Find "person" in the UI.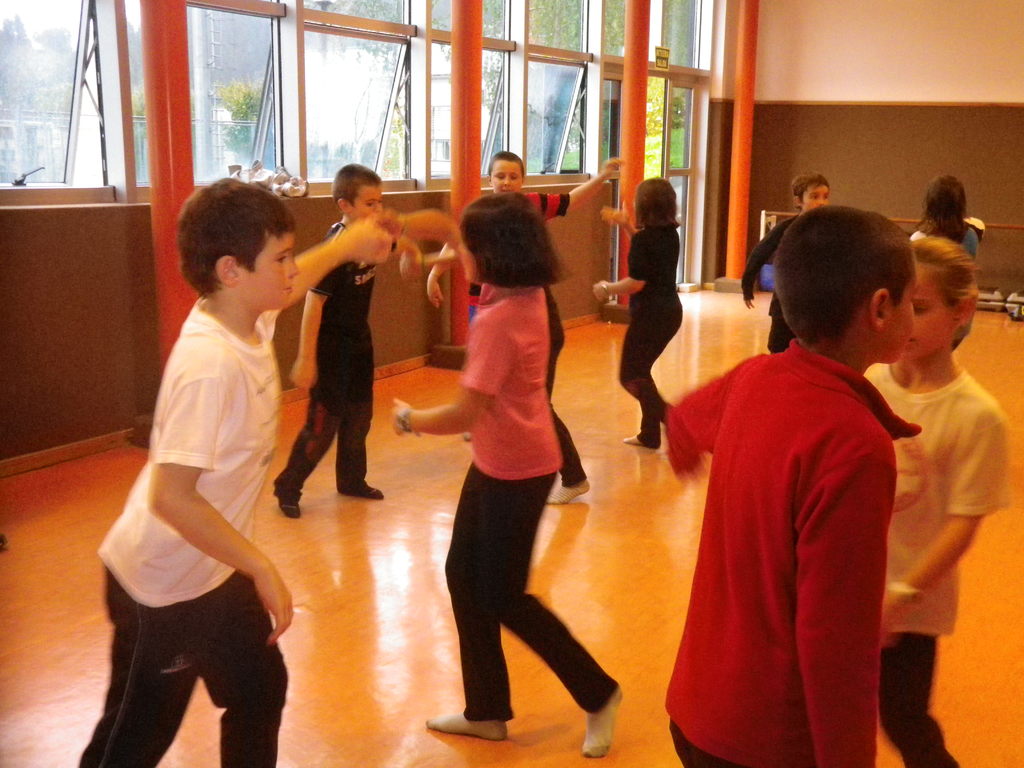
UI element at [423, 150, 624, 326].
